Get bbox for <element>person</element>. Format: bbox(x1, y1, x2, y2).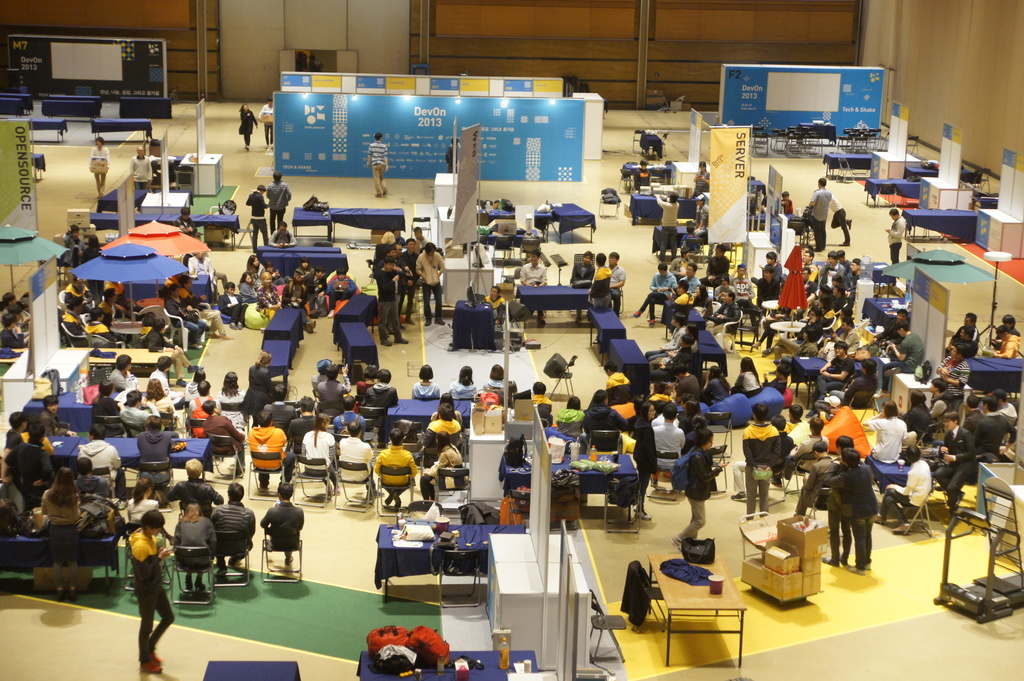
bbox(6, 427, 56, 492).
